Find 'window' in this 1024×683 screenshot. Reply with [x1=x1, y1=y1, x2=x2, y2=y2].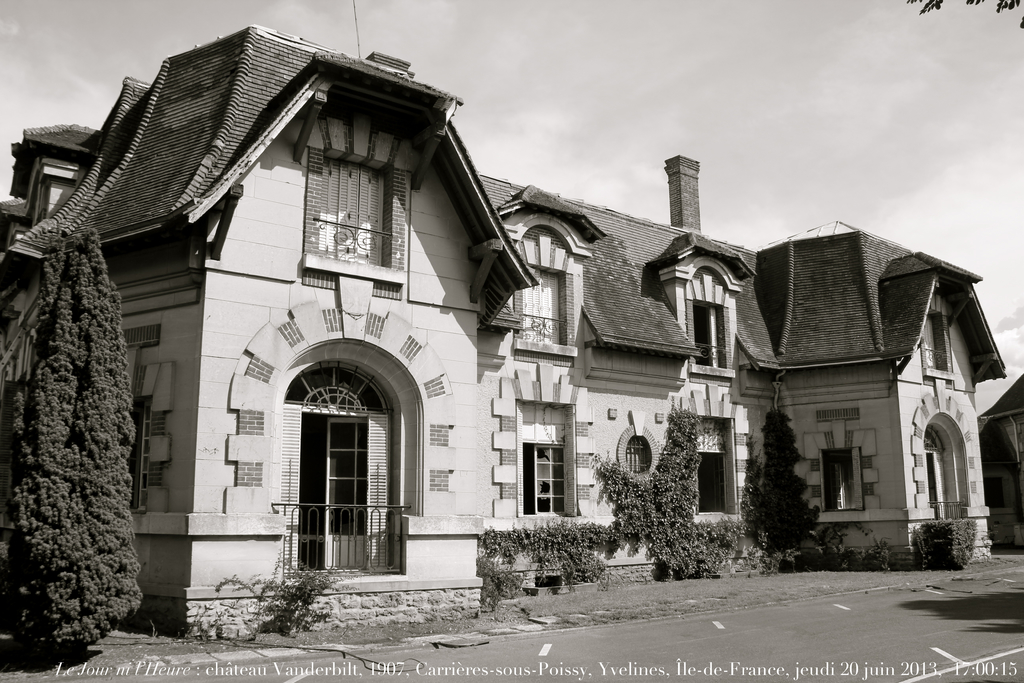
[x1=657, y1=256, x2=745, y2=379].
